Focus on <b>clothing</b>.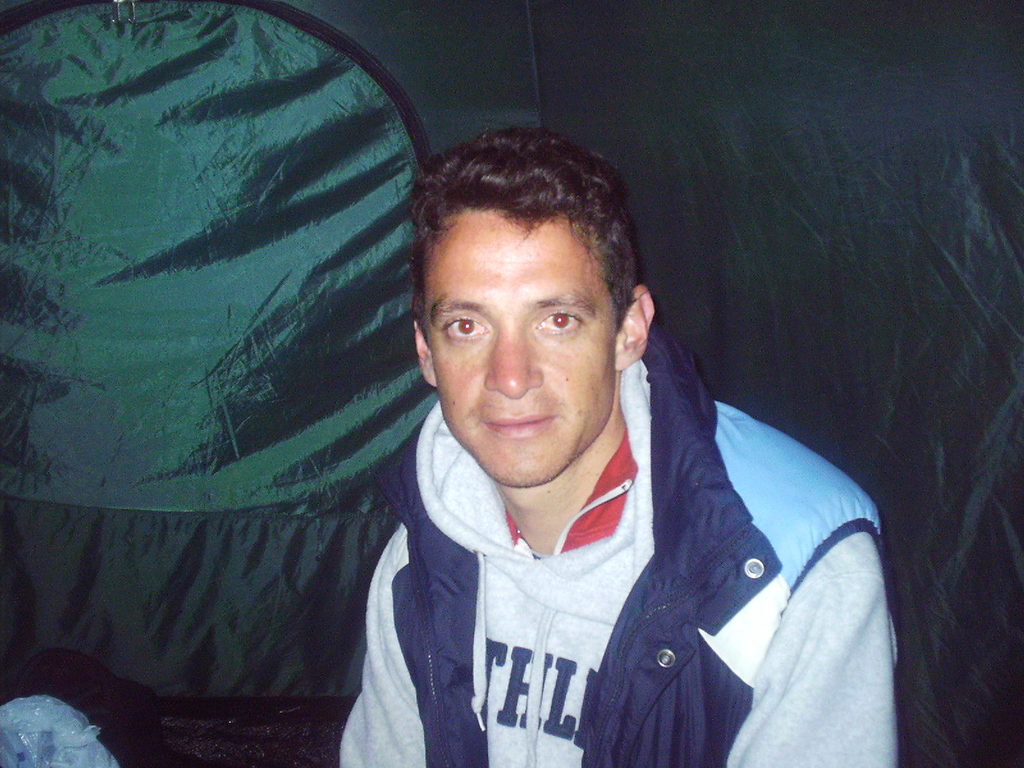
Focused at region(314, 345, 895, 759).
